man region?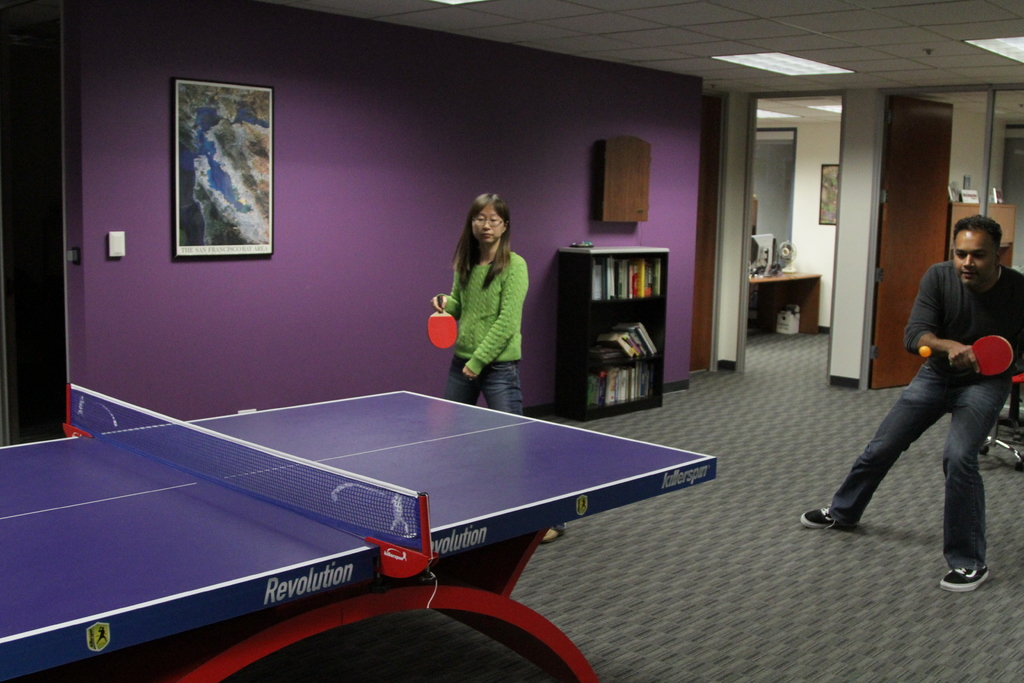
831, 213, 1023, 562
